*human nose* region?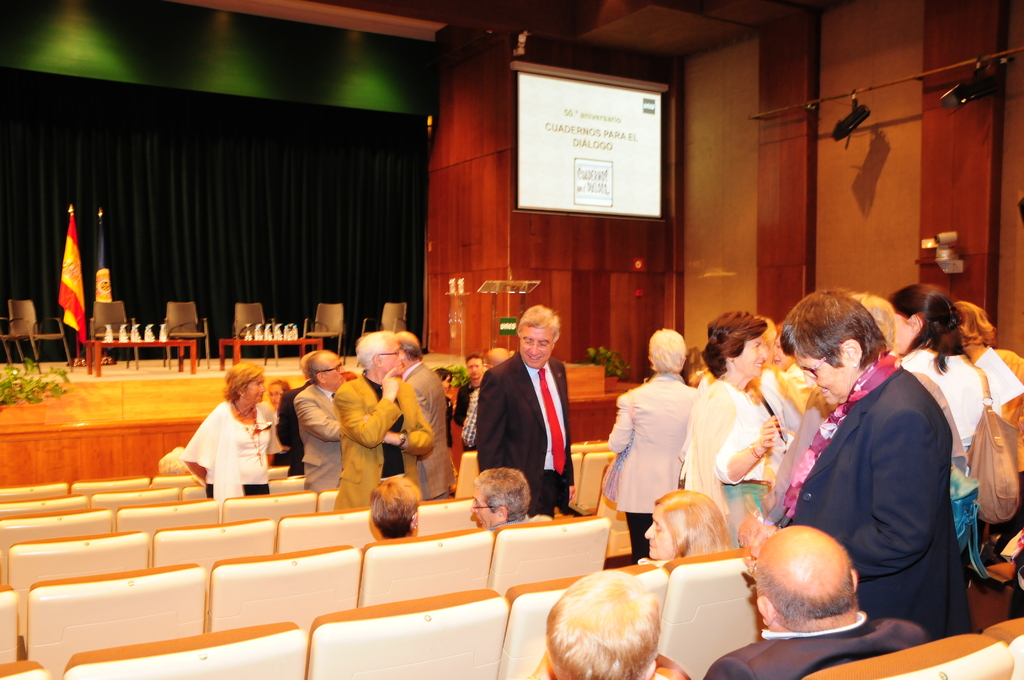
pyautogui.locateOnScreen(468, 498, 477, 514)
